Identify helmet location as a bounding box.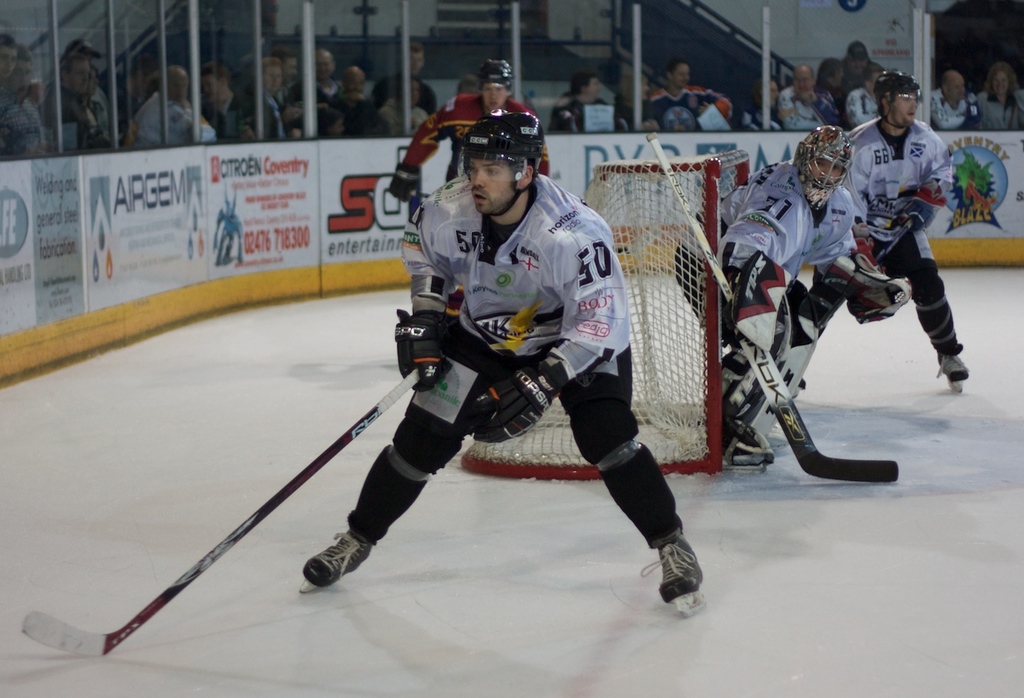
x1=794, y1=123, x2=855, y2=210.
